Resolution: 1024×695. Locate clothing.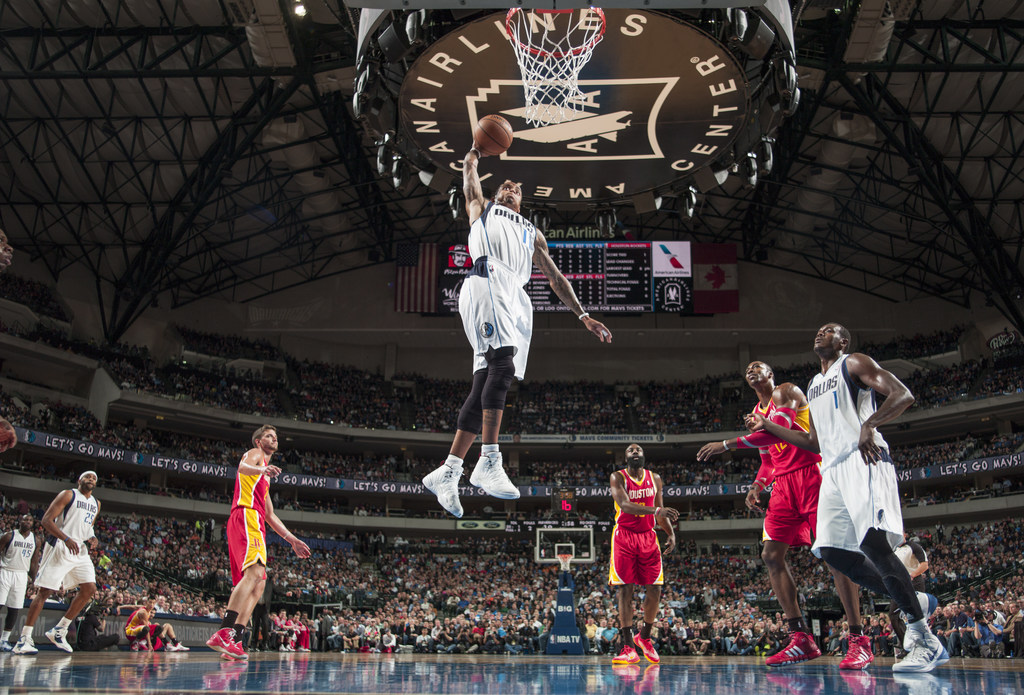
228 452 268 589.
